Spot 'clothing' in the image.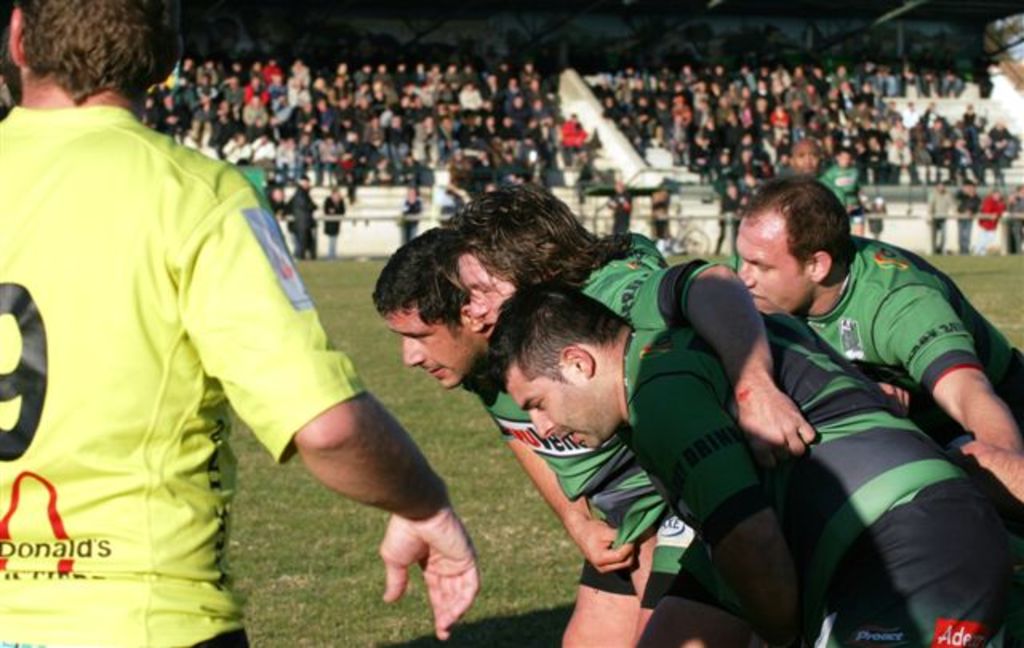
'clothing' found at [x1=722, y1=235, x2=1022, y2=422].
